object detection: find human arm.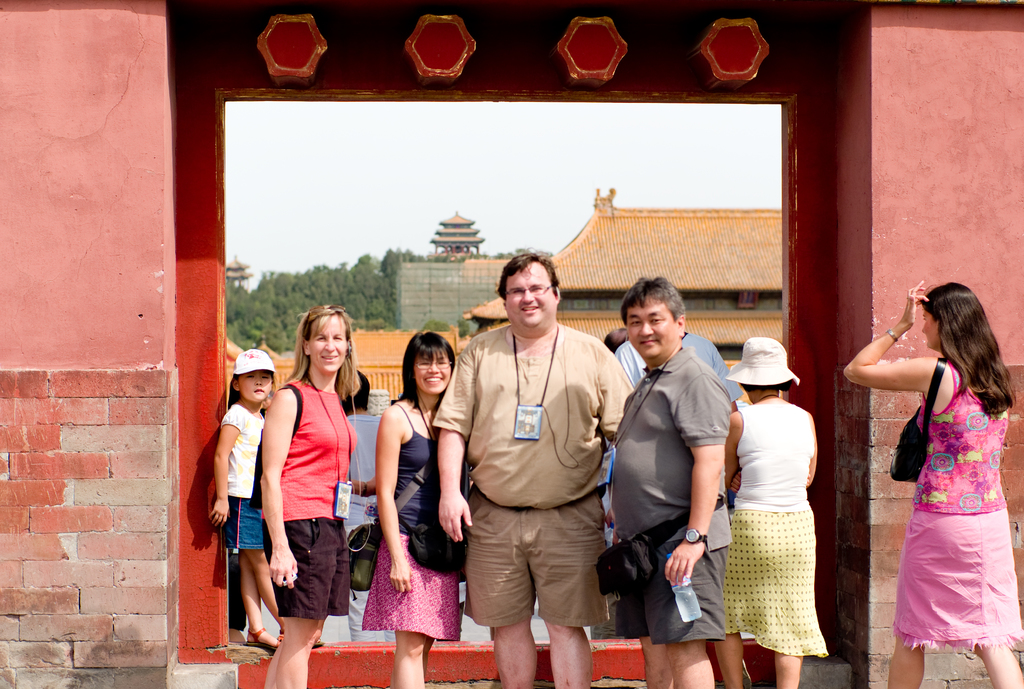
bbox(204, 401, 232, 530).
